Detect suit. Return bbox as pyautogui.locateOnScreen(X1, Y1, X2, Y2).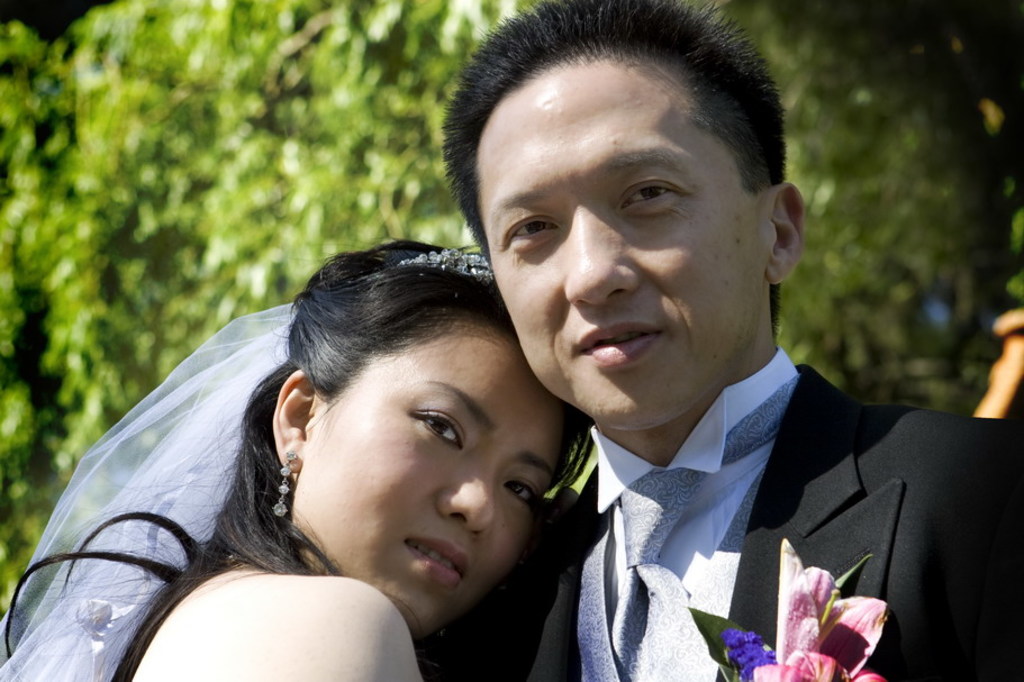
pyautogui.locateOnScreen(439, 358, 1023, 681).
